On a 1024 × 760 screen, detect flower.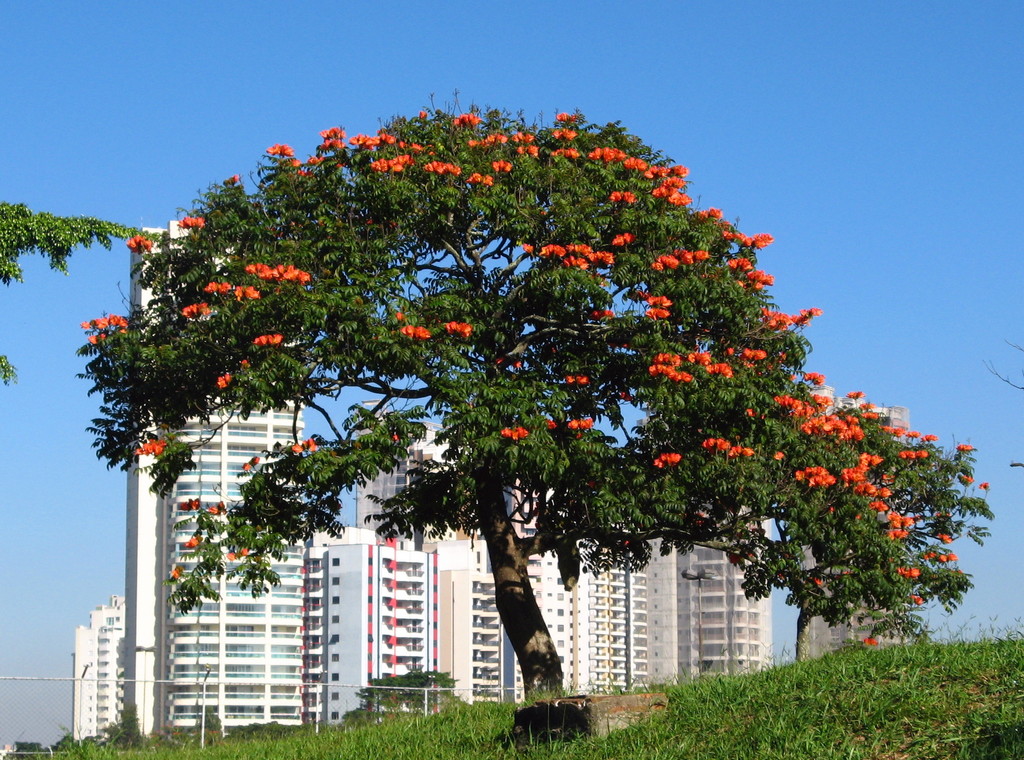
(x1=512, y1=363, x2=518, y2=371).
